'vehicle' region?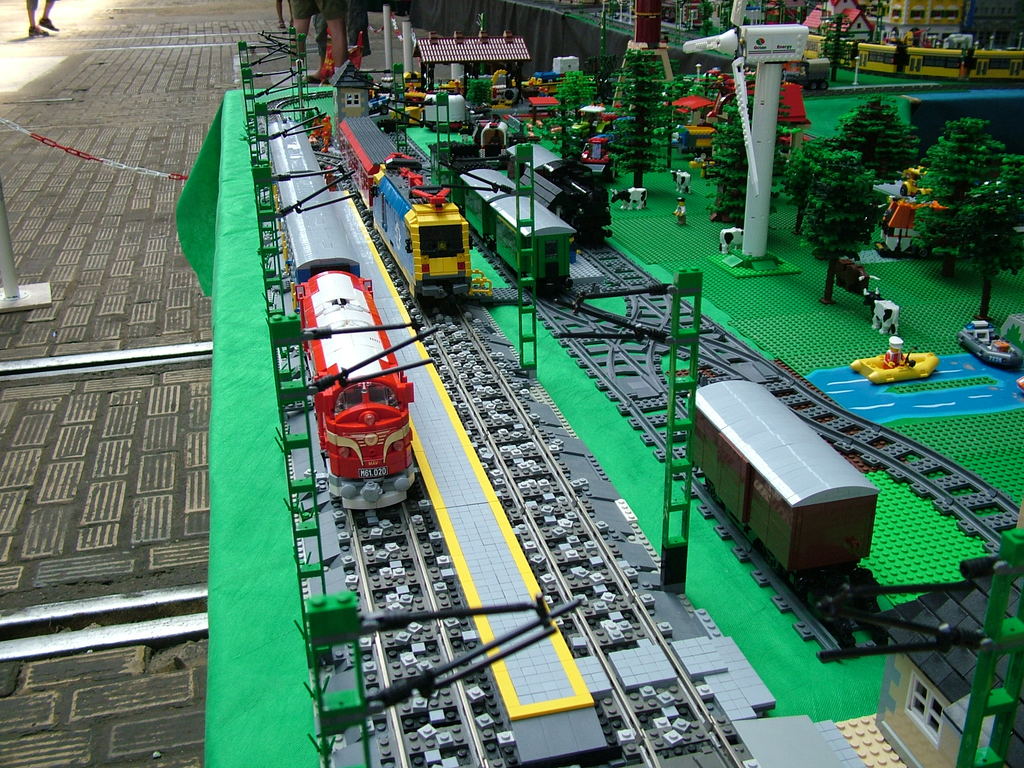
box(459, 152, 583, 282)
